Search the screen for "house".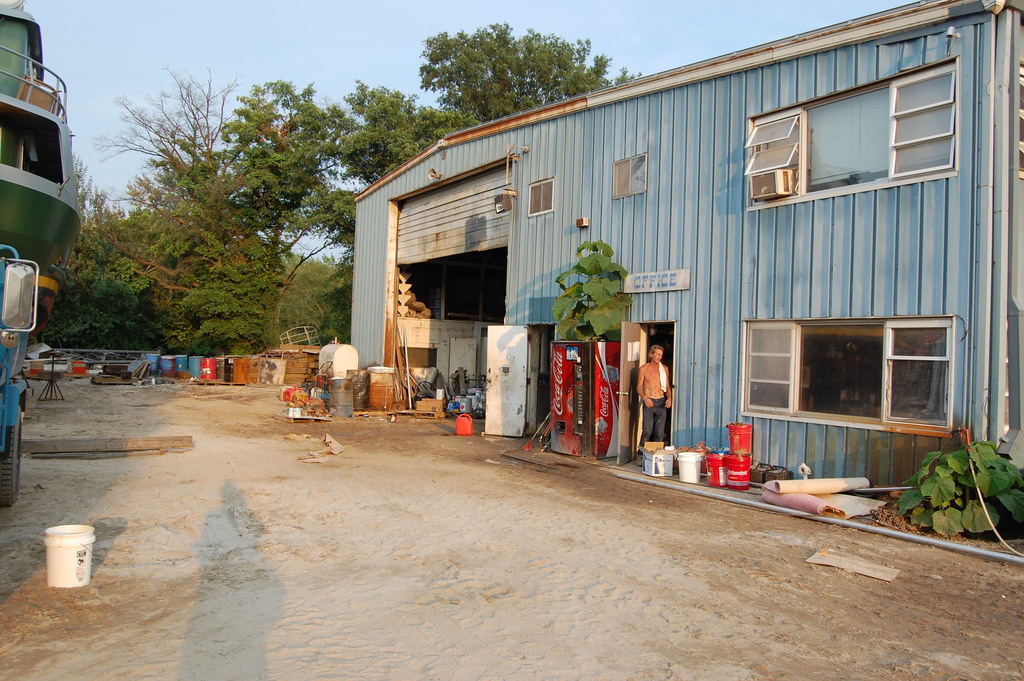
Found at region(5, 0, 81, 287).
